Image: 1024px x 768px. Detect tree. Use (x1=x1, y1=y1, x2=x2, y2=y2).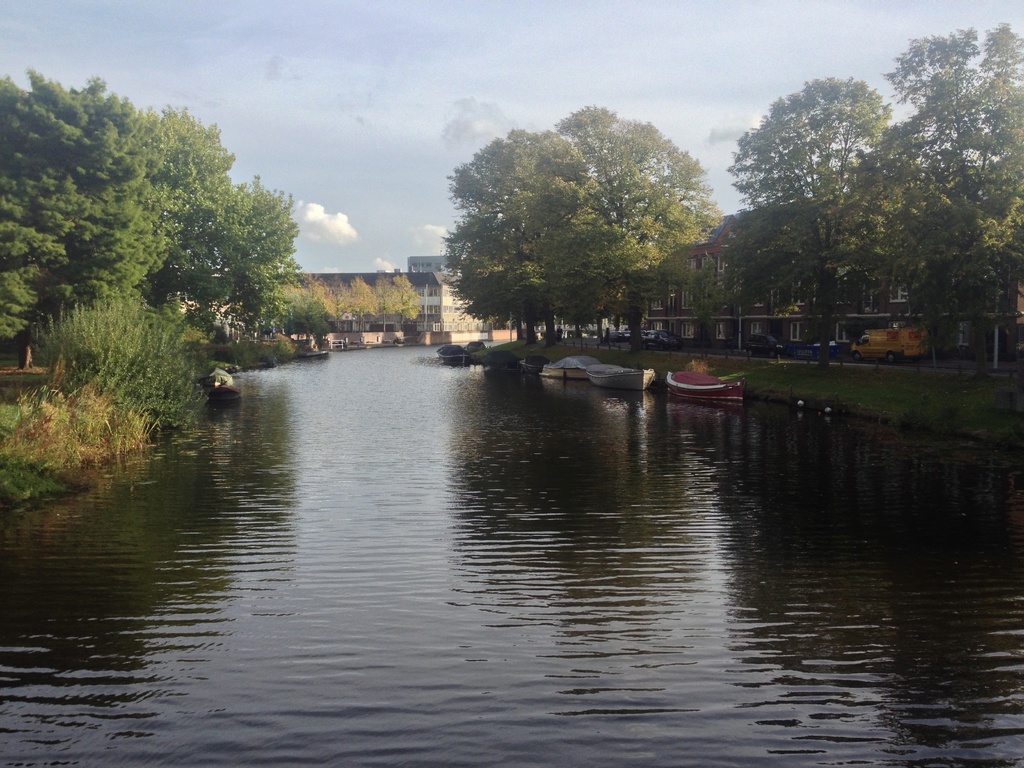
(x1=134, y1=99, x2=243, y2=317).
